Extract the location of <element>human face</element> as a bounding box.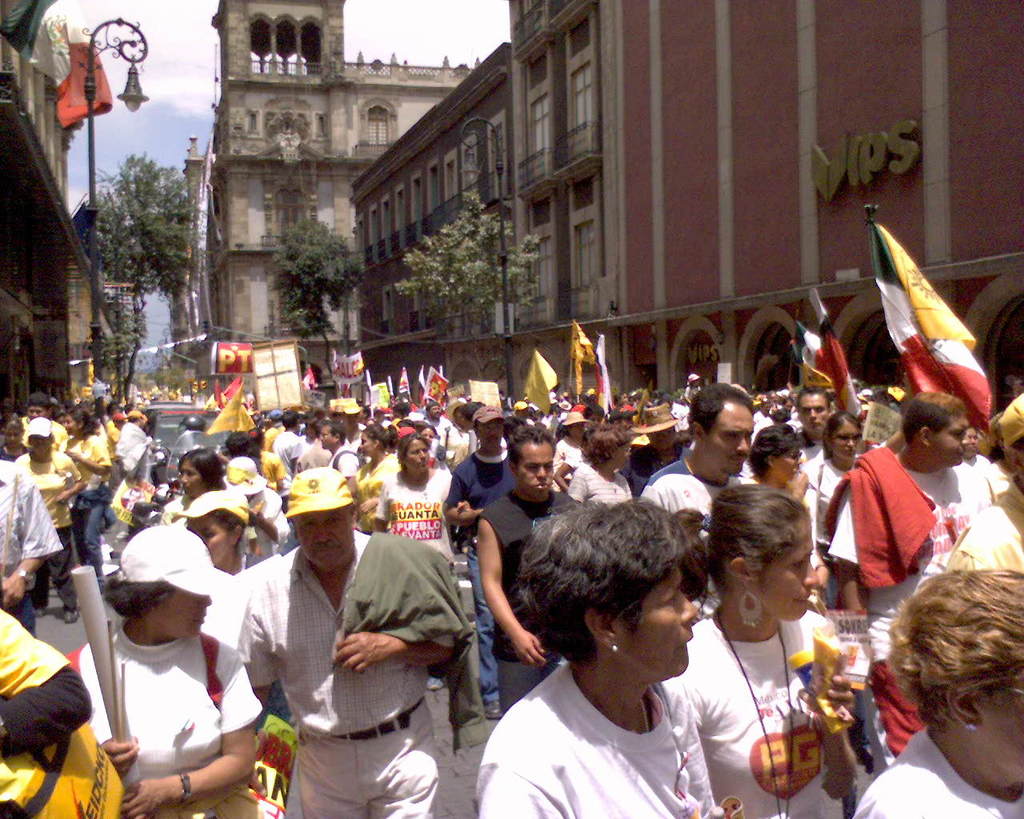
703, 404, 754, 475.
